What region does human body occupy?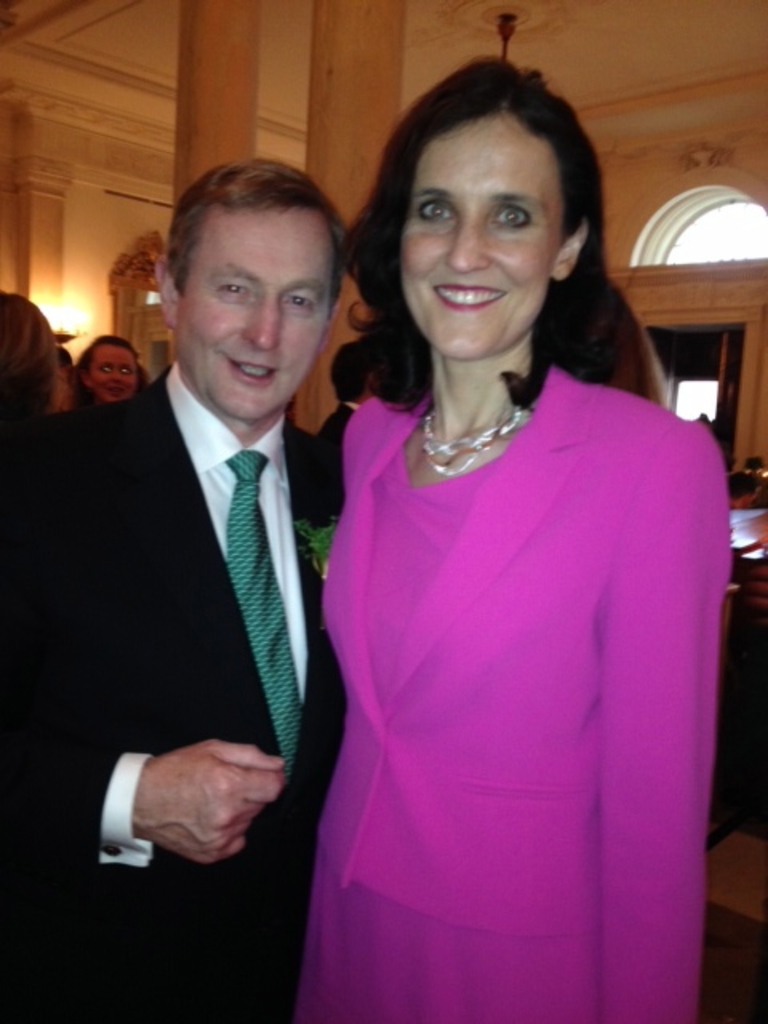
left=277, top=99, right=723, bottom=1023.
